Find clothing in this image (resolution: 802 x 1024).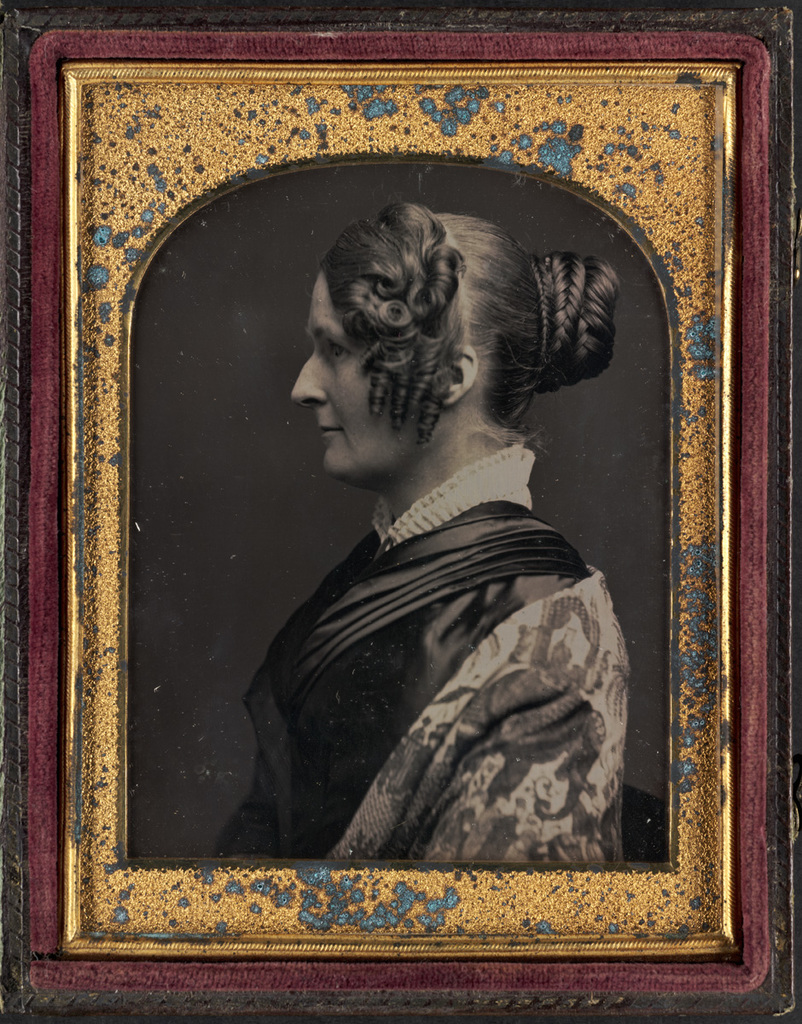
x1=209, y1=429, x2=639, y2=863.
